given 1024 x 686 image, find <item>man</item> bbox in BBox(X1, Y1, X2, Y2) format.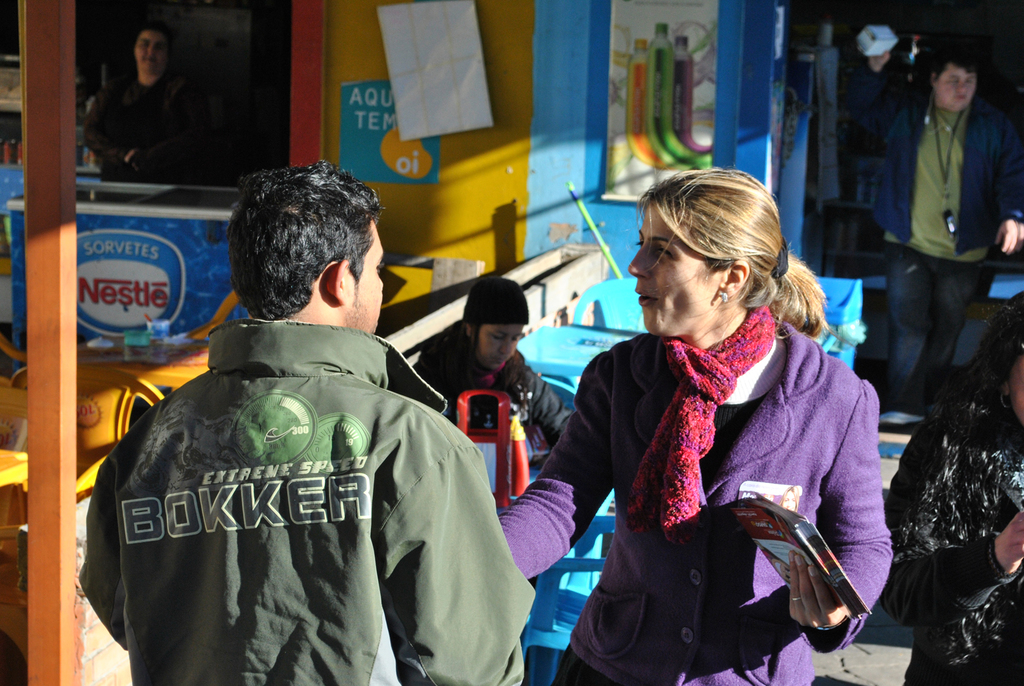
BBox(85, 19, 199, 185).
